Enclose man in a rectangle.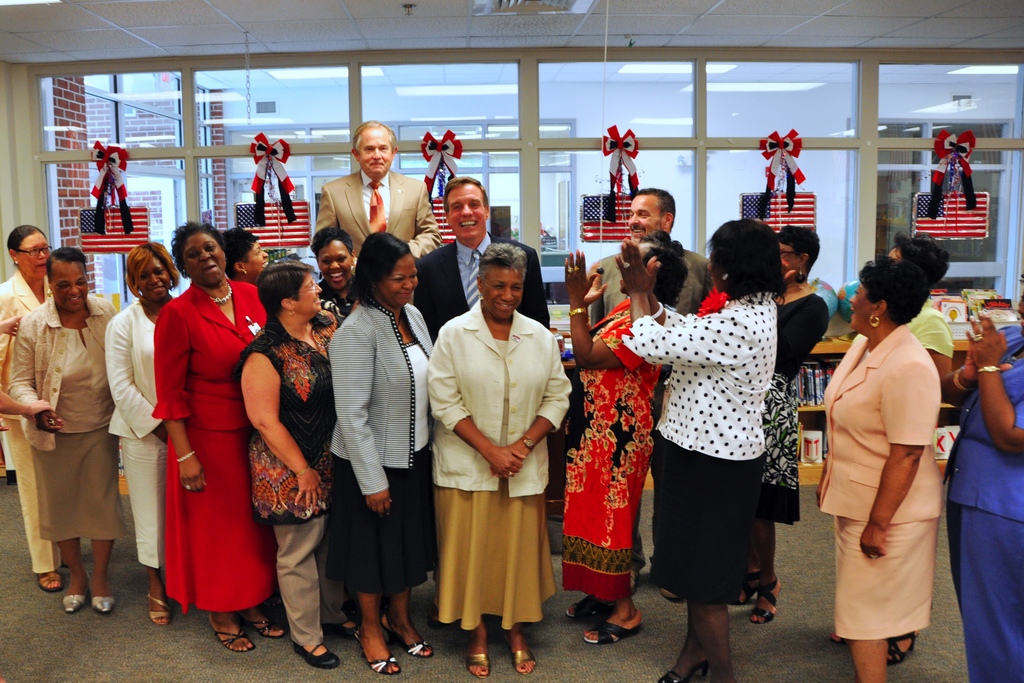
(x1=412, y1=179, x2=550, y2=633).
